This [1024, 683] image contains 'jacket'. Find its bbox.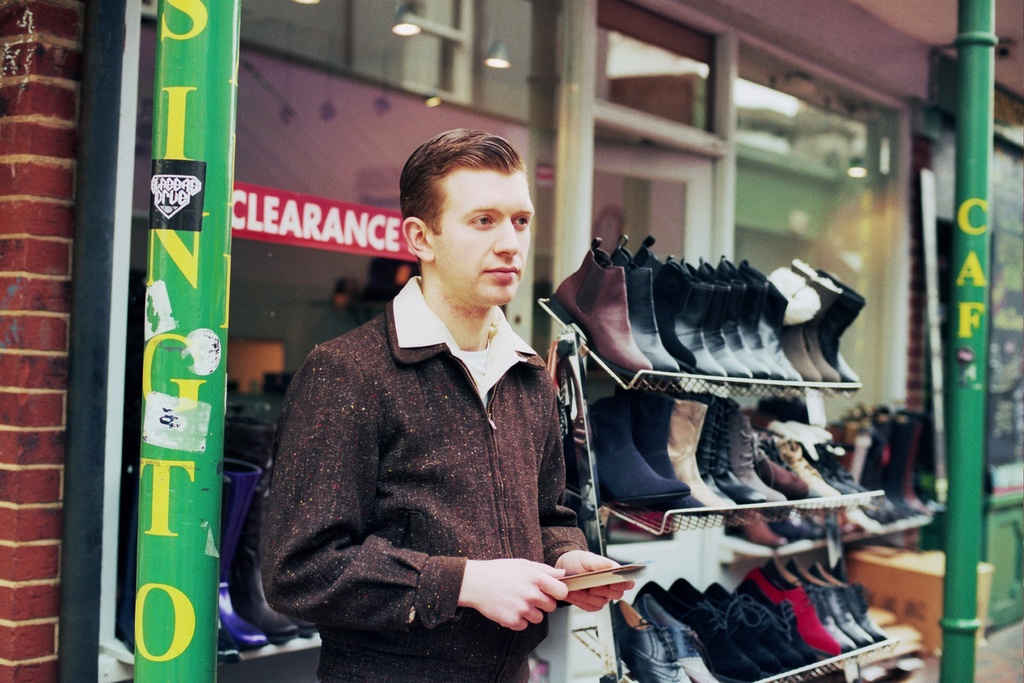
262, 300, 569, 682.
